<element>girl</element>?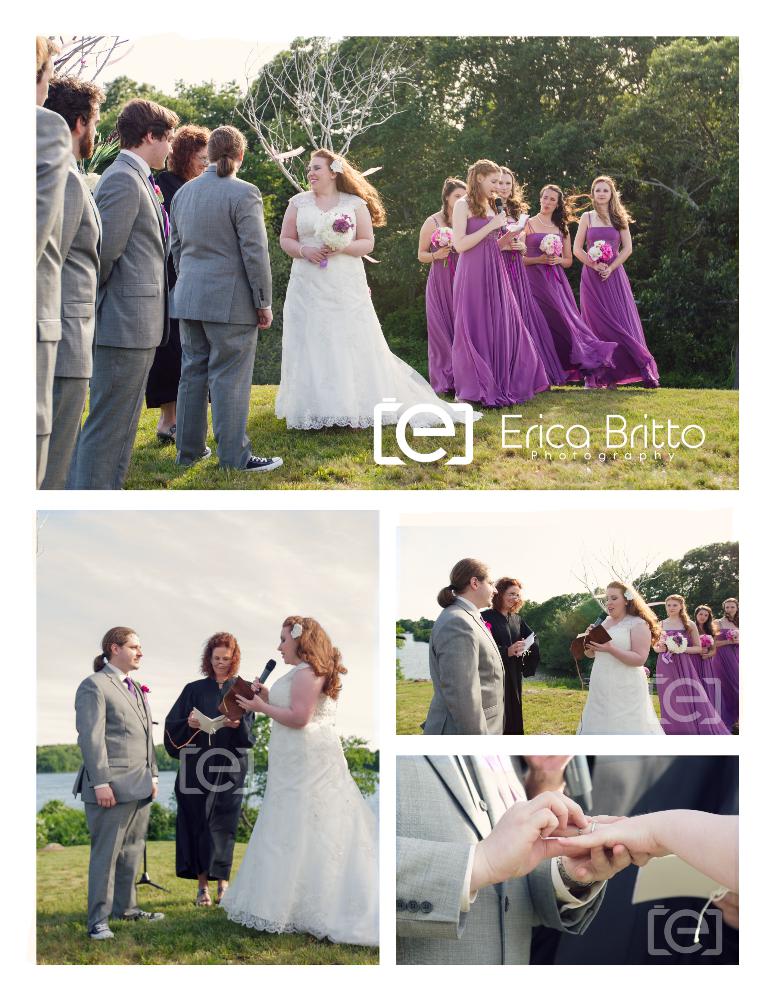
654 587 731 736
